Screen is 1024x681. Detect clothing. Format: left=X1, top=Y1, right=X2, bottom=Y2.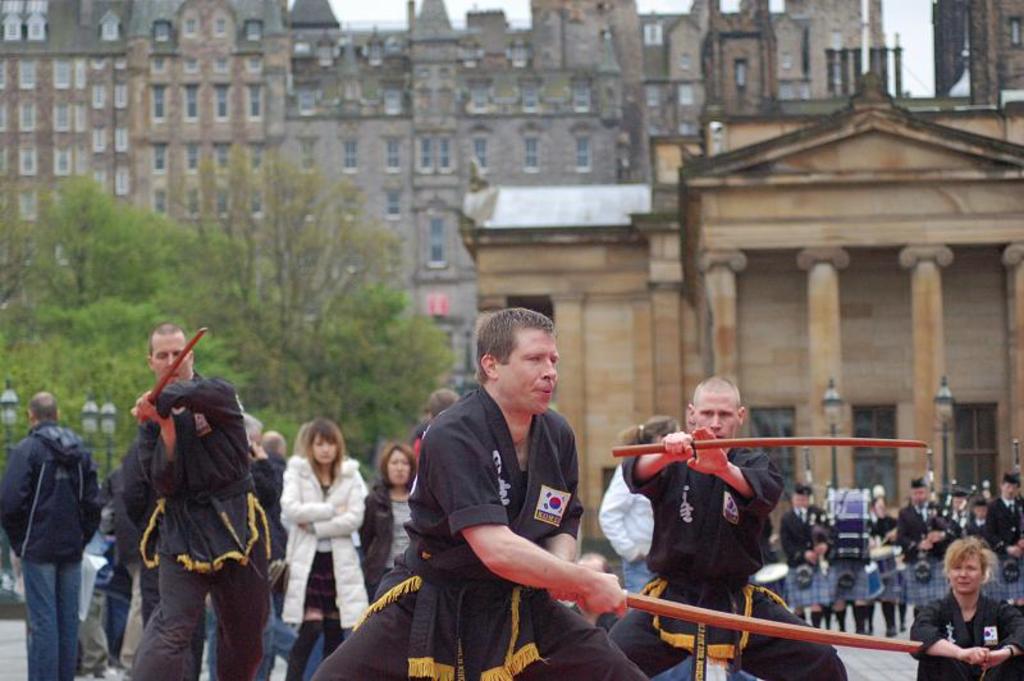
left=968, top=509, right=1005, bottom=543.
